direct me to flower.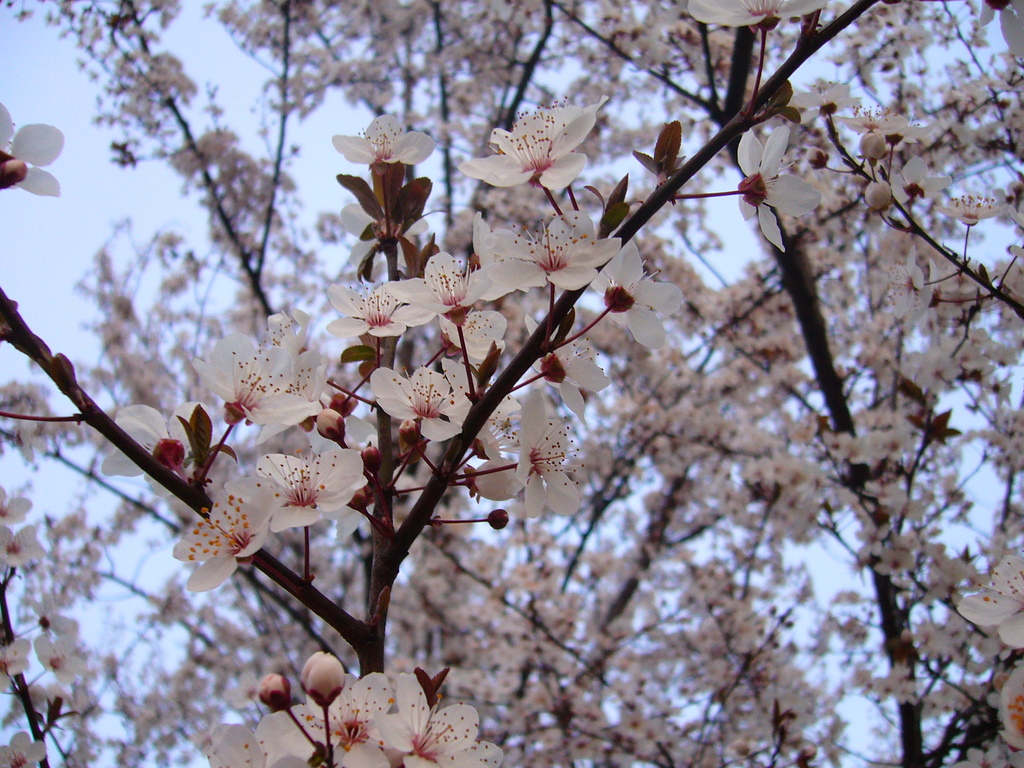
Direction: Rect(326, 110, 439, 182).
